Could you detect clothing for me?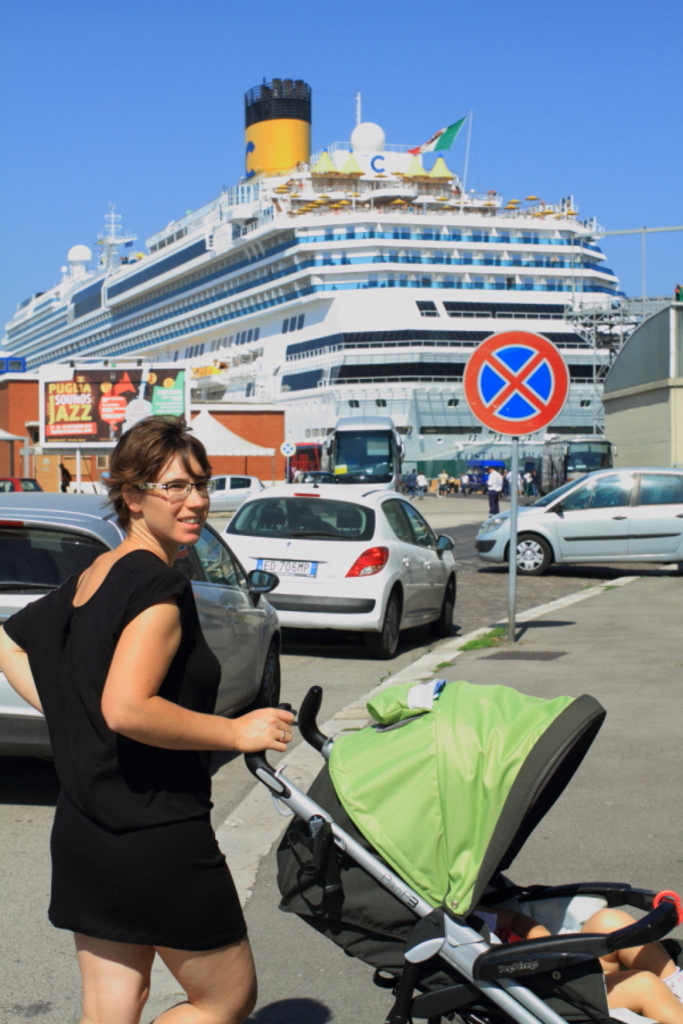
Detection result: [left=46, top=520, right=271, bottom=963].
